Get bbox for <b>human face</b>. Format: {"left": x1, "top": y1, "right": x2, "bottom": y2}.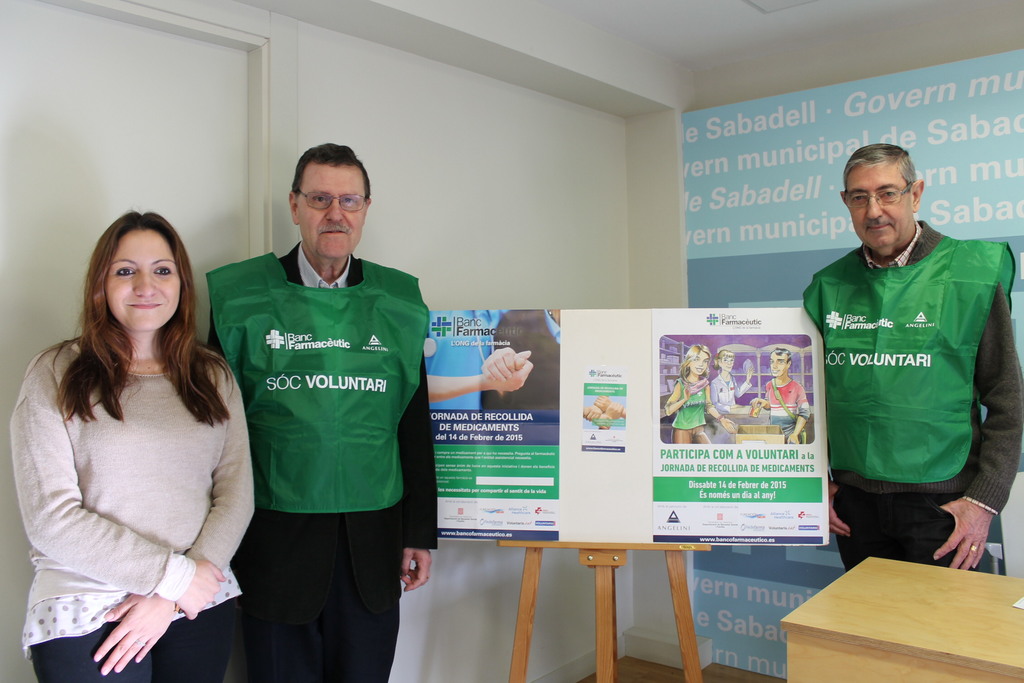
{"left": 102, "top": 227, "right": 182, "bottom": 331}.
